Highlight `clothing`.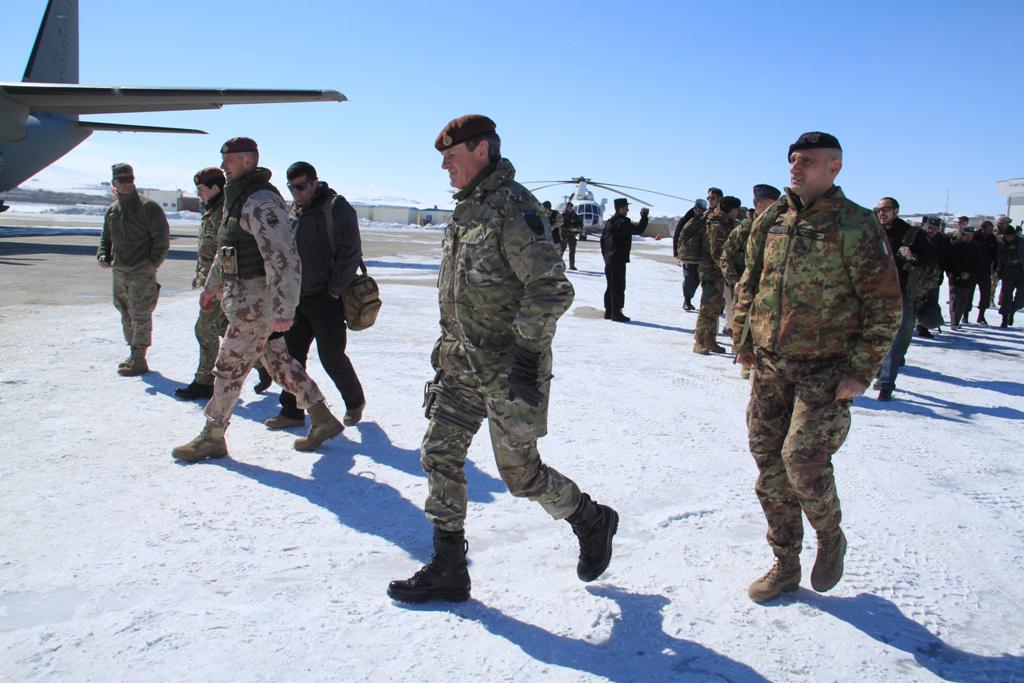
Highlighted region: BBox(691, 210, 726, 347).
